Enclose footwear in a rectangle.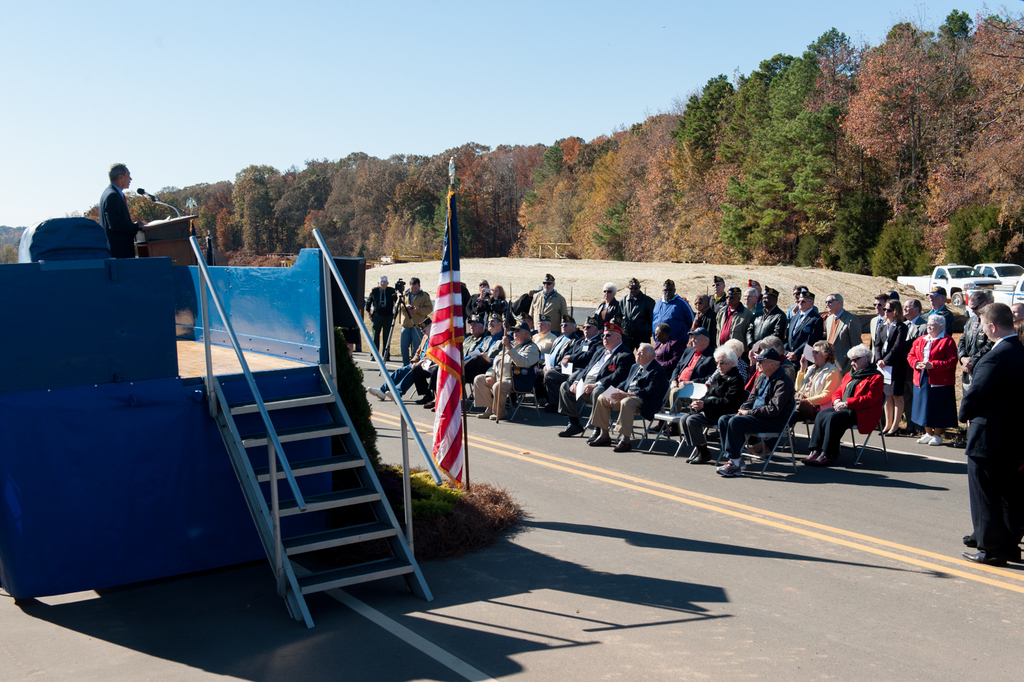
bbox(557, 423, 583, 435).
